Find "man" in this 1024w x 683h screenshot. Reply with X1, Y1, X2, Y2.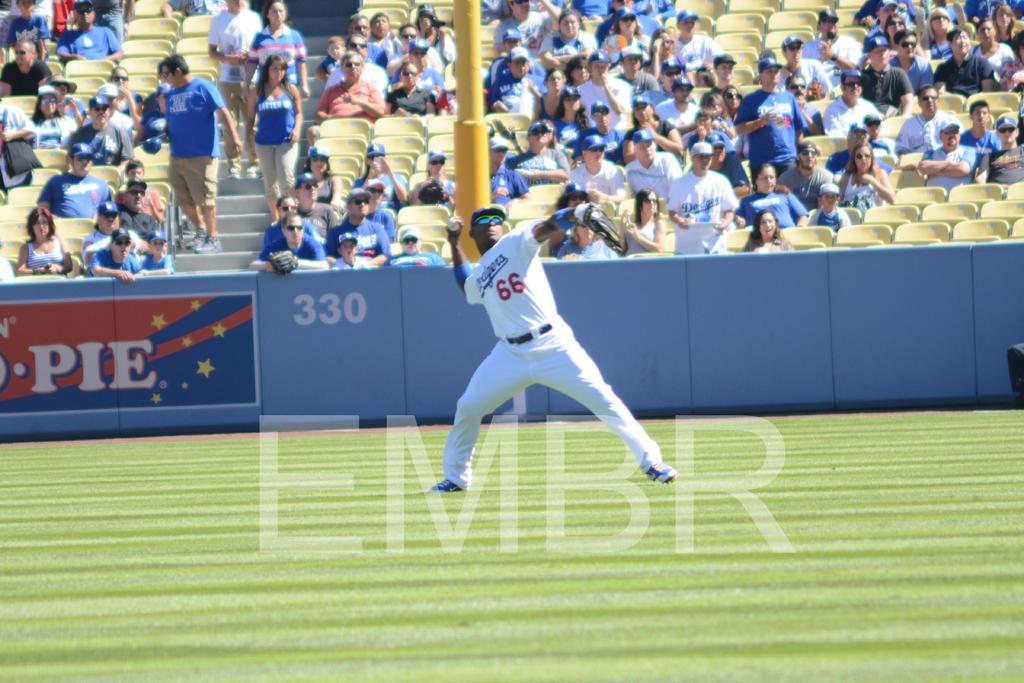
825, 120, 883, 173.
